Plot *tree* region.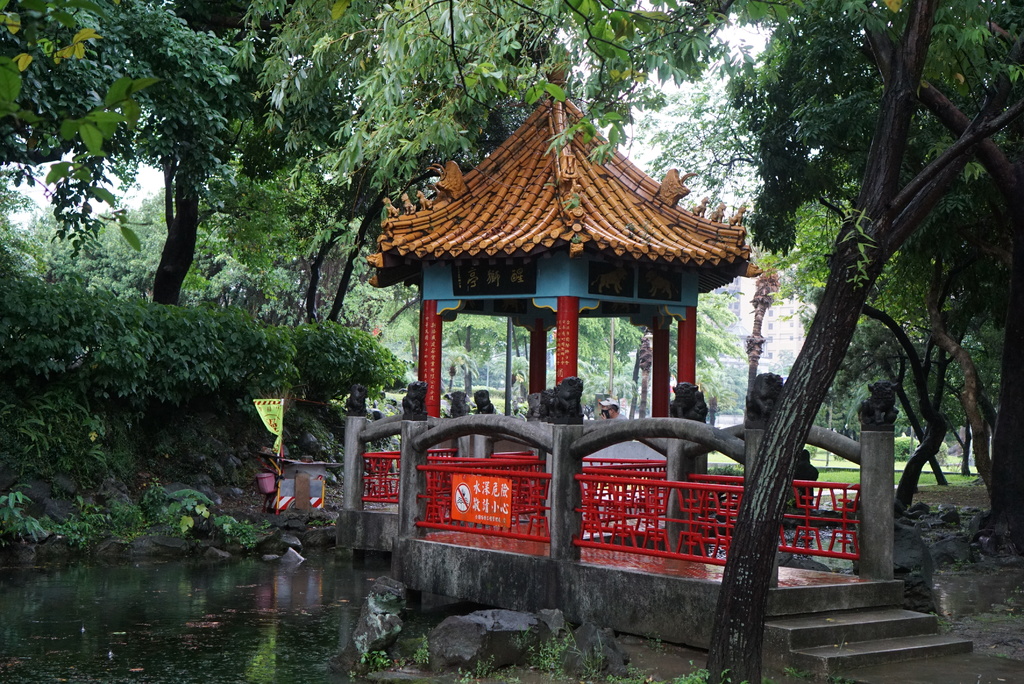
Plotted at 696 0 1023 683.
